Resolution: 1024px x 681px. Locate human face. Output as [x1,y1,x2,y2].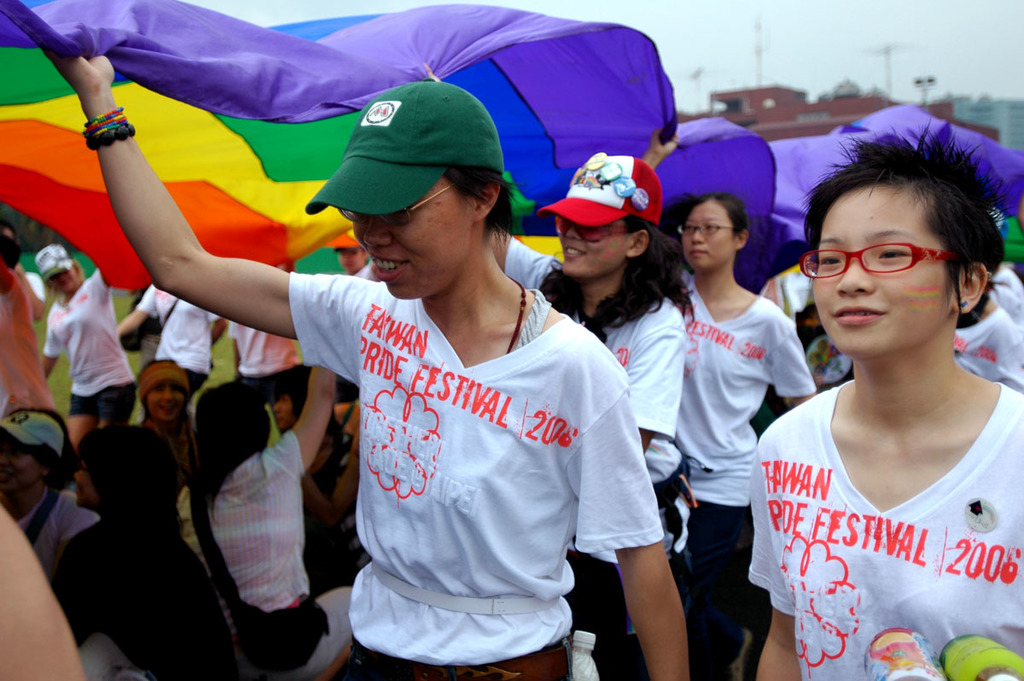
[354,178,472,300].
